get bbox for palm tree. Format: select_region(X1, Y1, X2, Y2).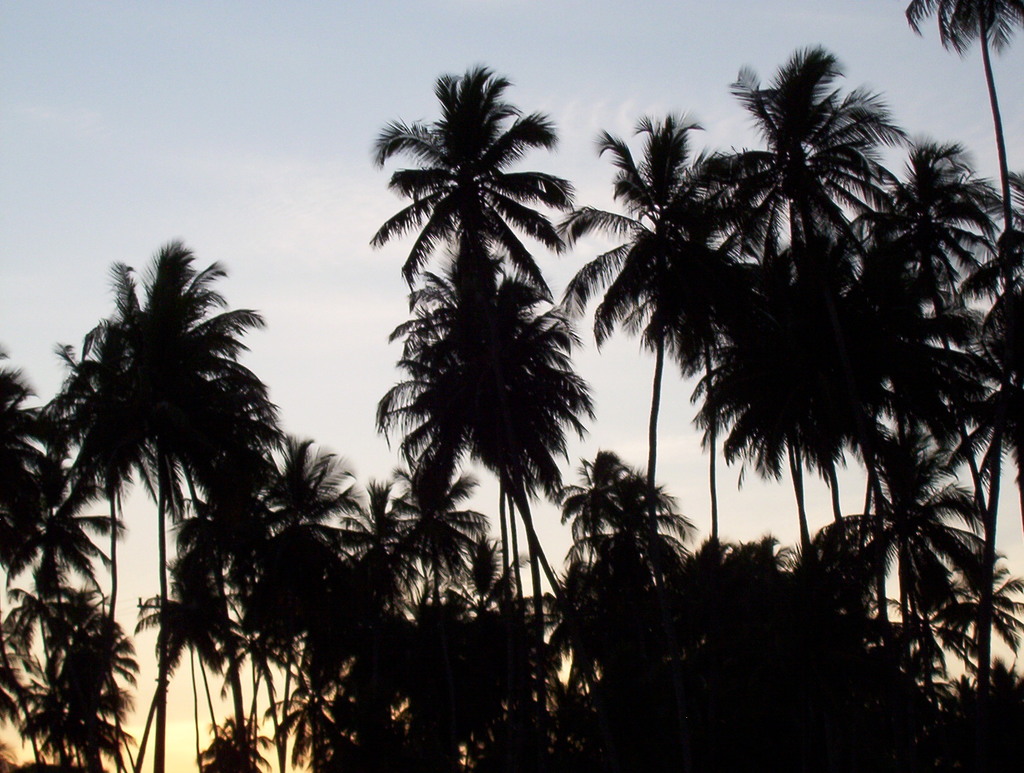
select_region(703, 76, 892, 305).
